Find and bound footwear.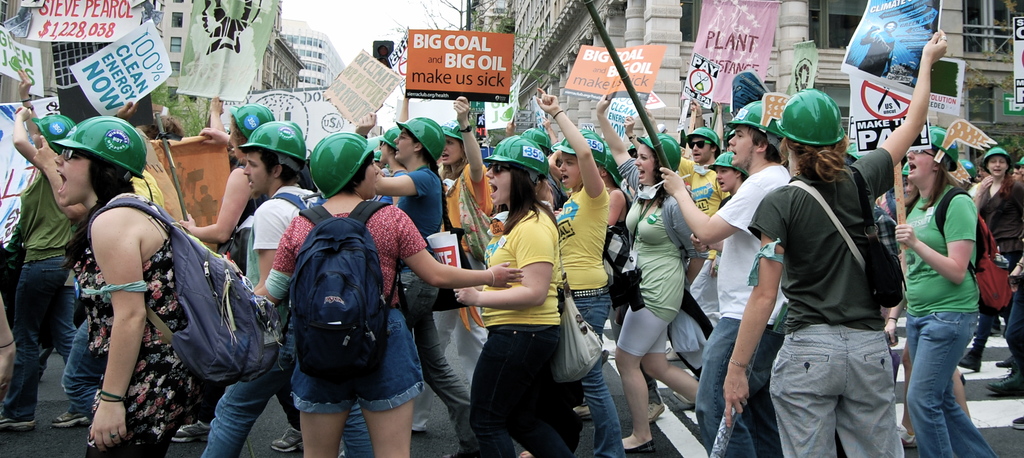
Bound: (620, 437, 660, 454).
